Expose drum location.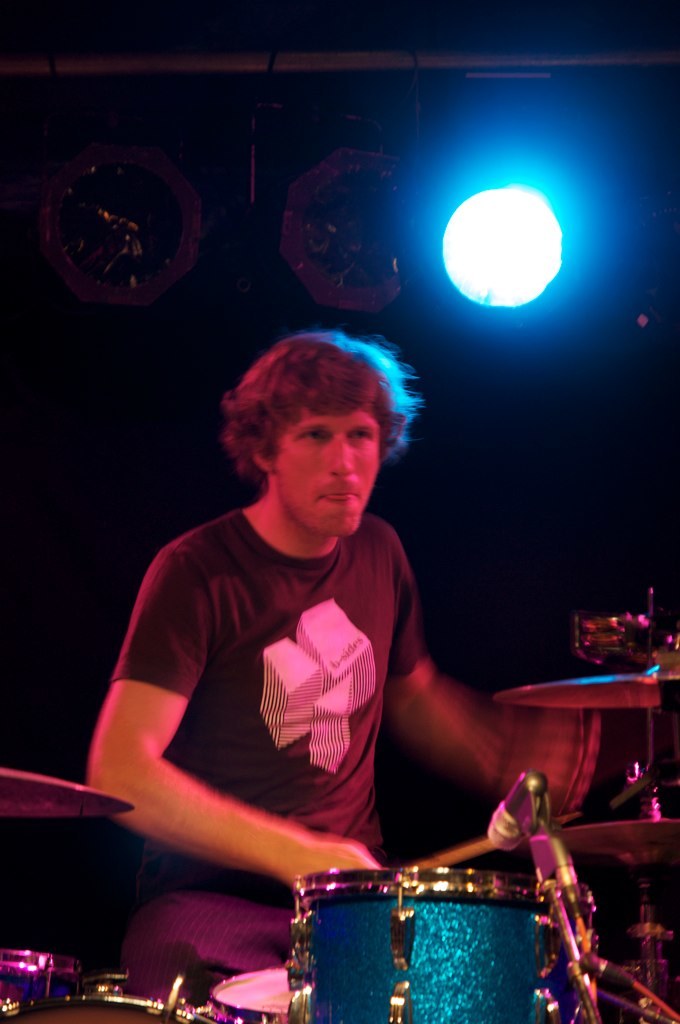
Exposed at (0,948,127,1000).
